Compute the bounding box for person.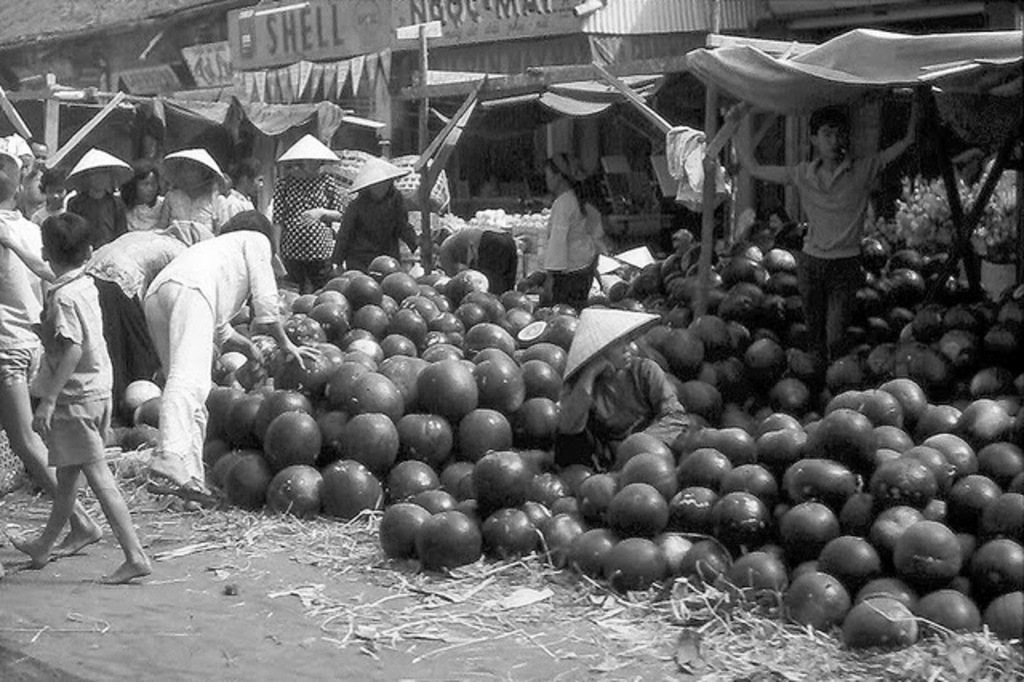
select_region(224, 163, 278, 232).
